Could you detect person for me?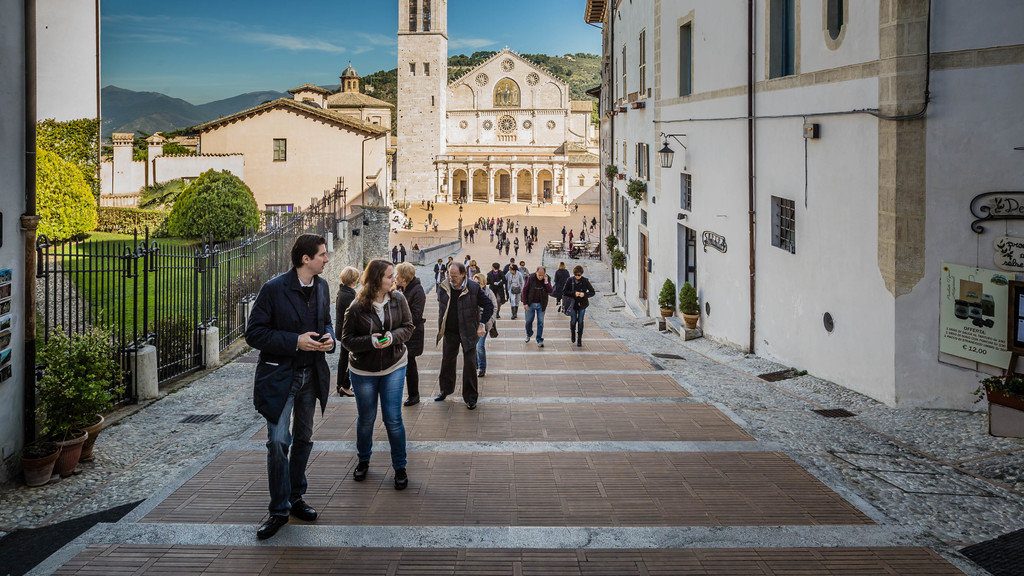
Detection result: pyautogui.locateOnScreen(527, 240, 534, 256).
